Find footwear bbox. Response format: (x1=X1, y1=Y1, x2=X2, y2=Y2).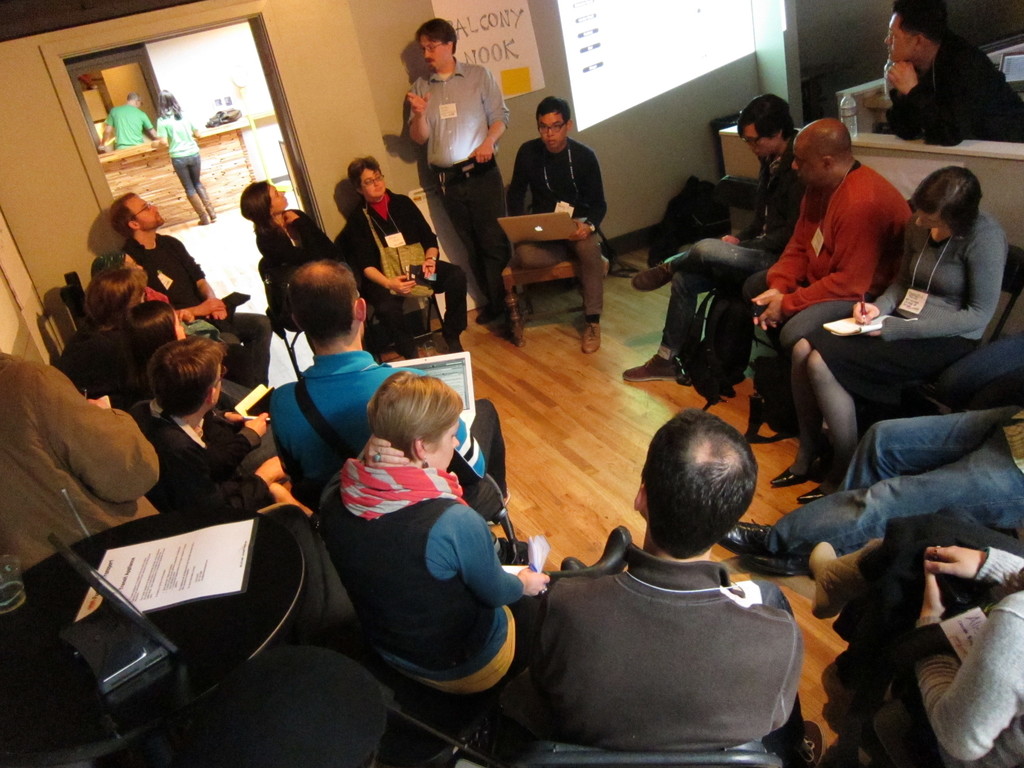
(x1=621, y1=353, x2=684, y2=380).
